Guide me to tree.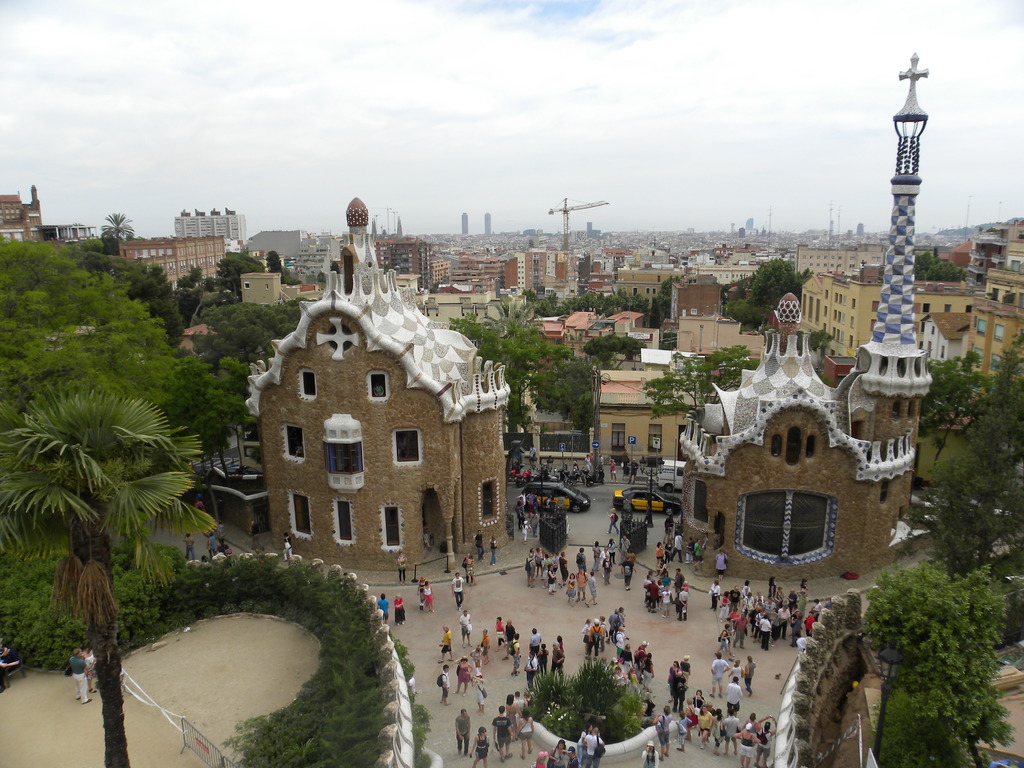
Guidance: {"x1": 525, "y1": 355, "x2": 609, "y2": 437}.
